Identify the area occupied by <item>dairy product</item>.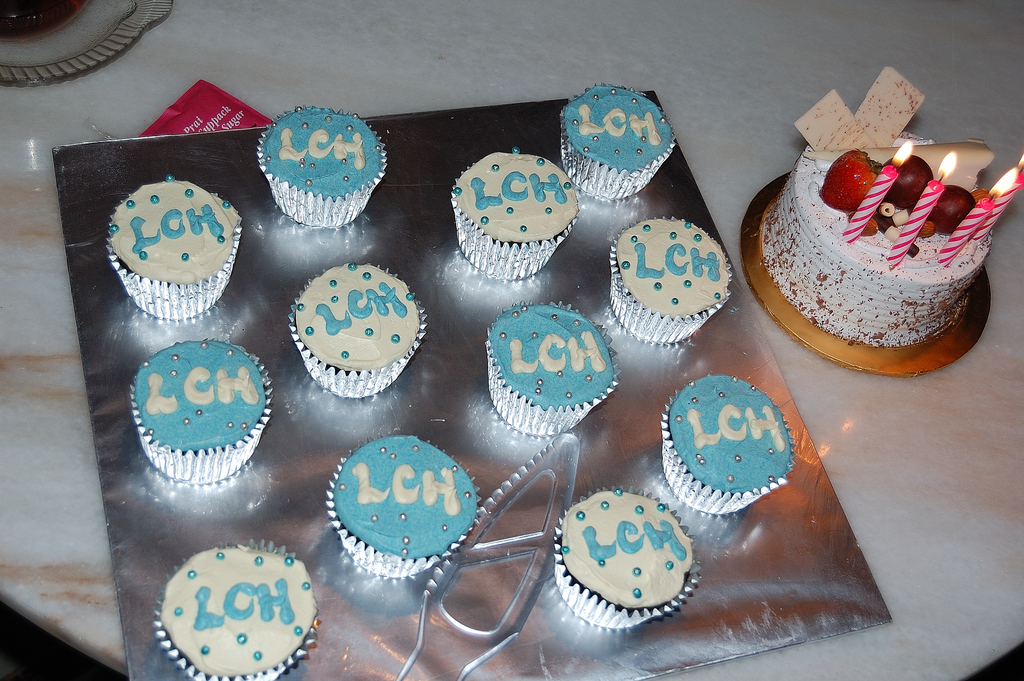
Area: <region>132, 345, 269, 452</region>.
